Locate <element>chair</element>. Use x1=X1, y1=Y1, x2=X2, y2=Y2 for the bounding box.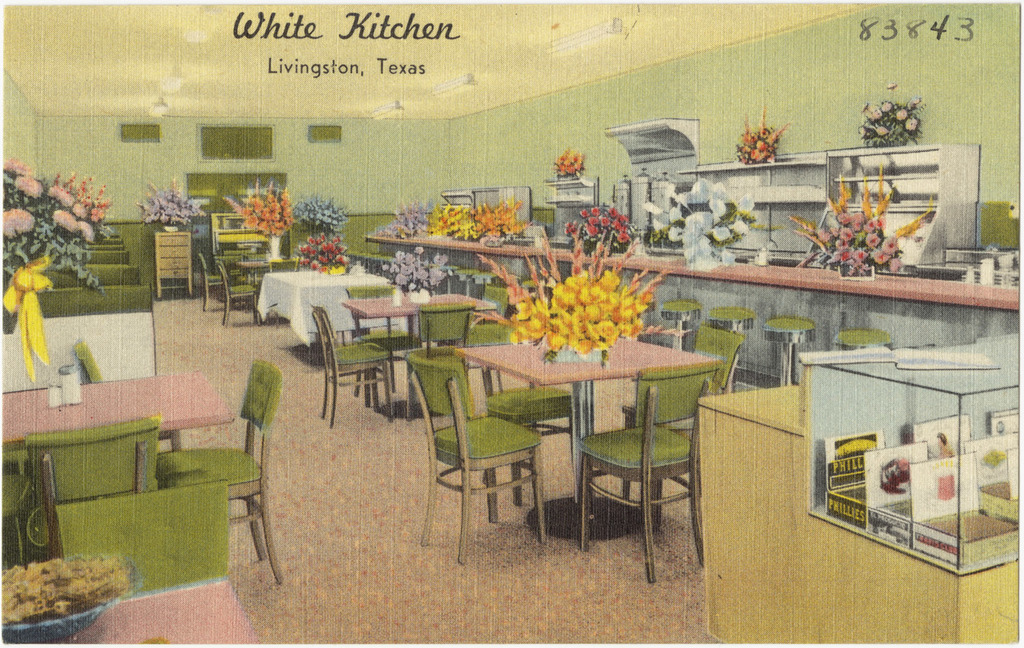
x1=26, y1=430, x2=158, y2=565.
